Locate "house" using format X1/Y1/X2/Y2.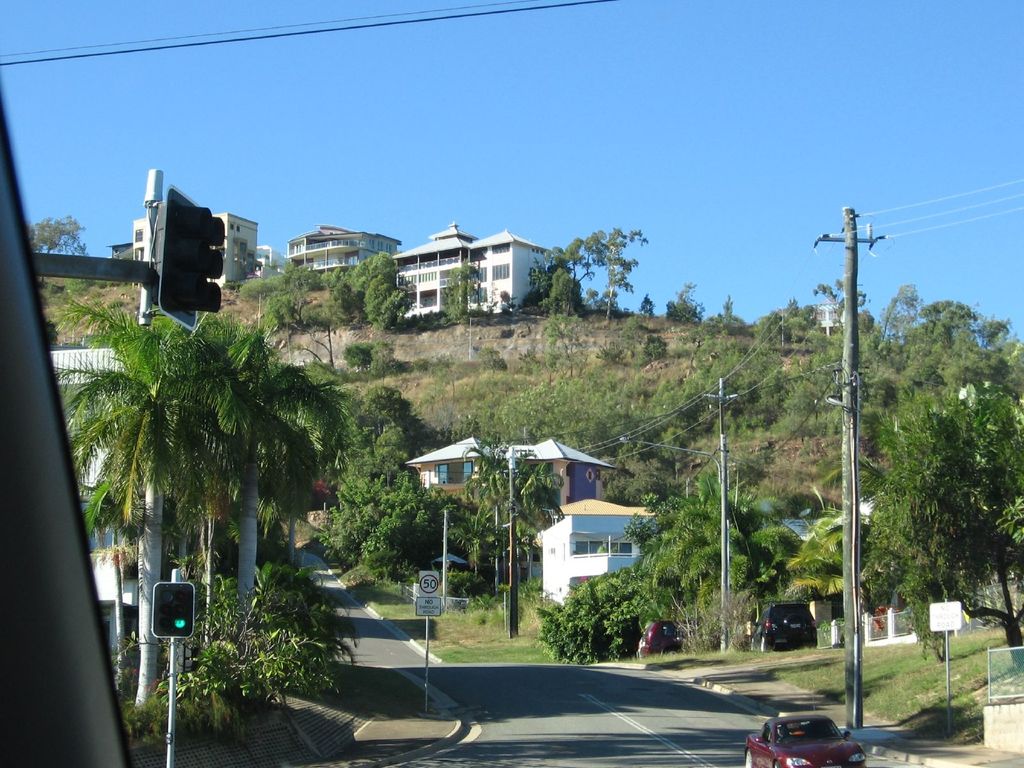
101/207/284/296.
